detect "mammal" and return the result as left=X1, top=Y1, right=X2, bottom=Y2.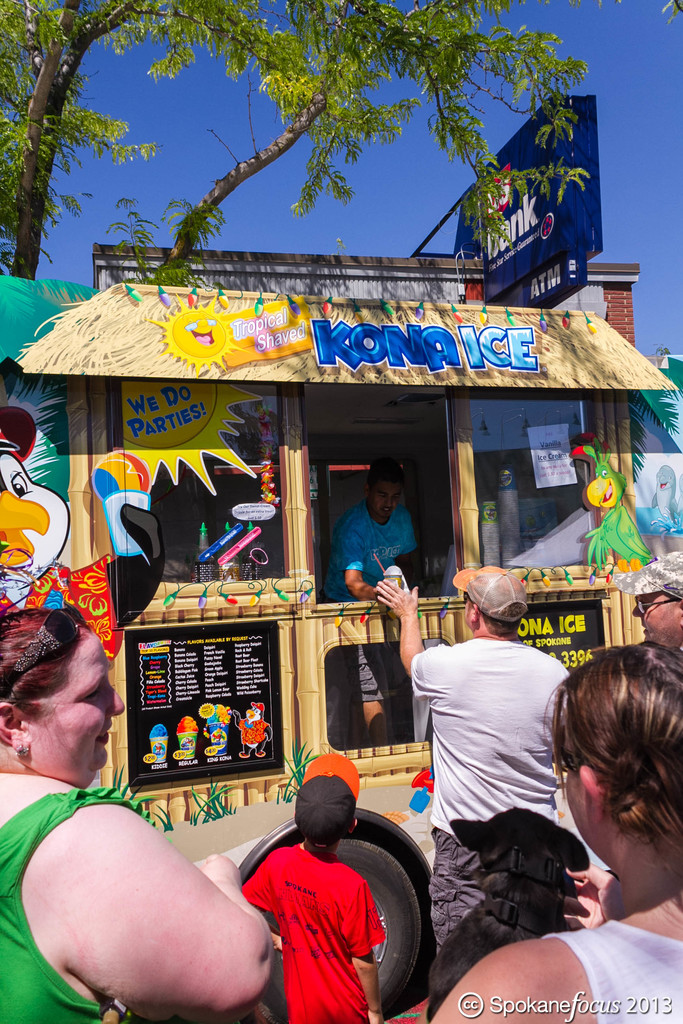
left=236, top=746, right=384, bottom=1023.
